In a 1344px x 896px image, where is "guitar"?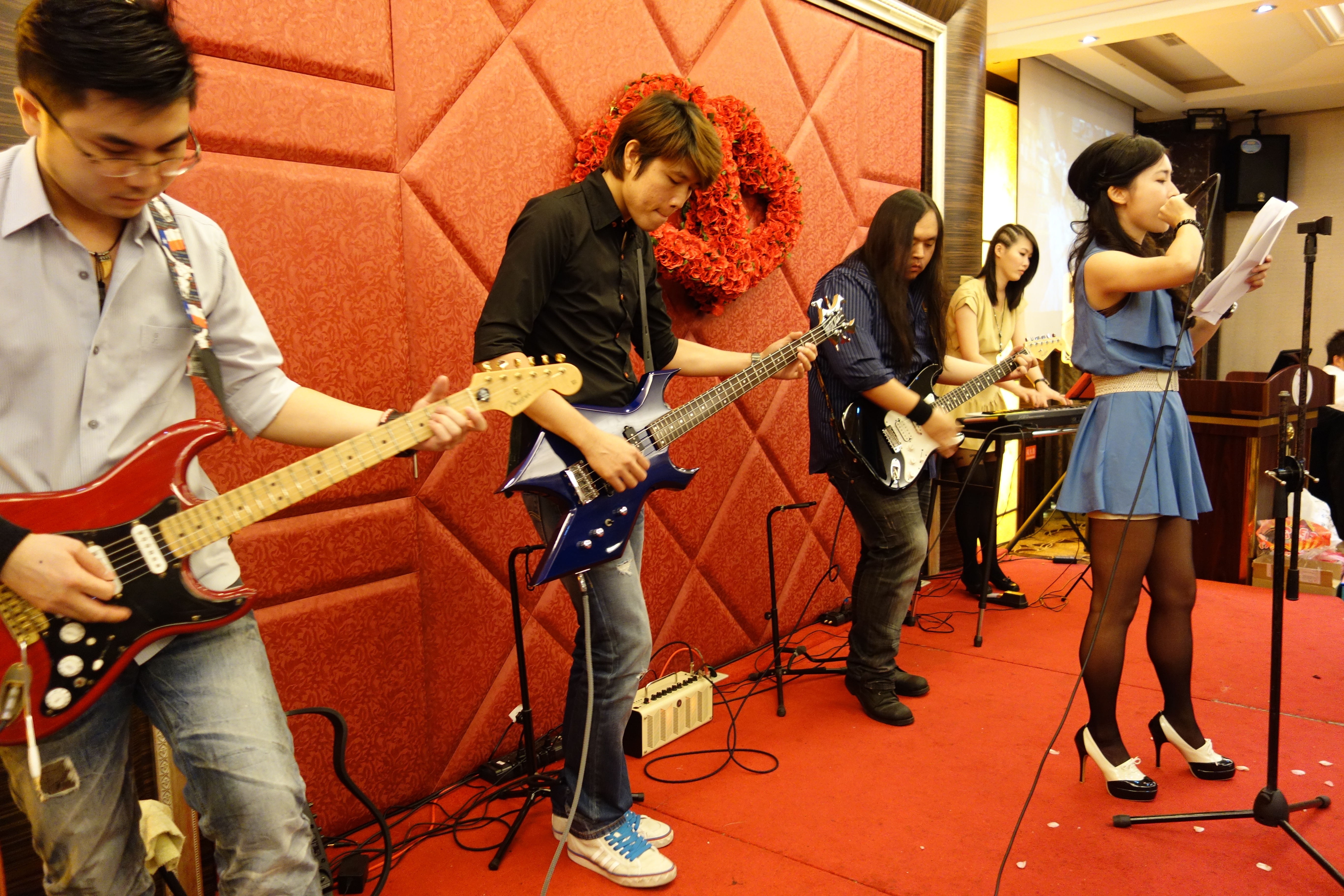
x1=0 y1=86 x2=143 y2=184.
